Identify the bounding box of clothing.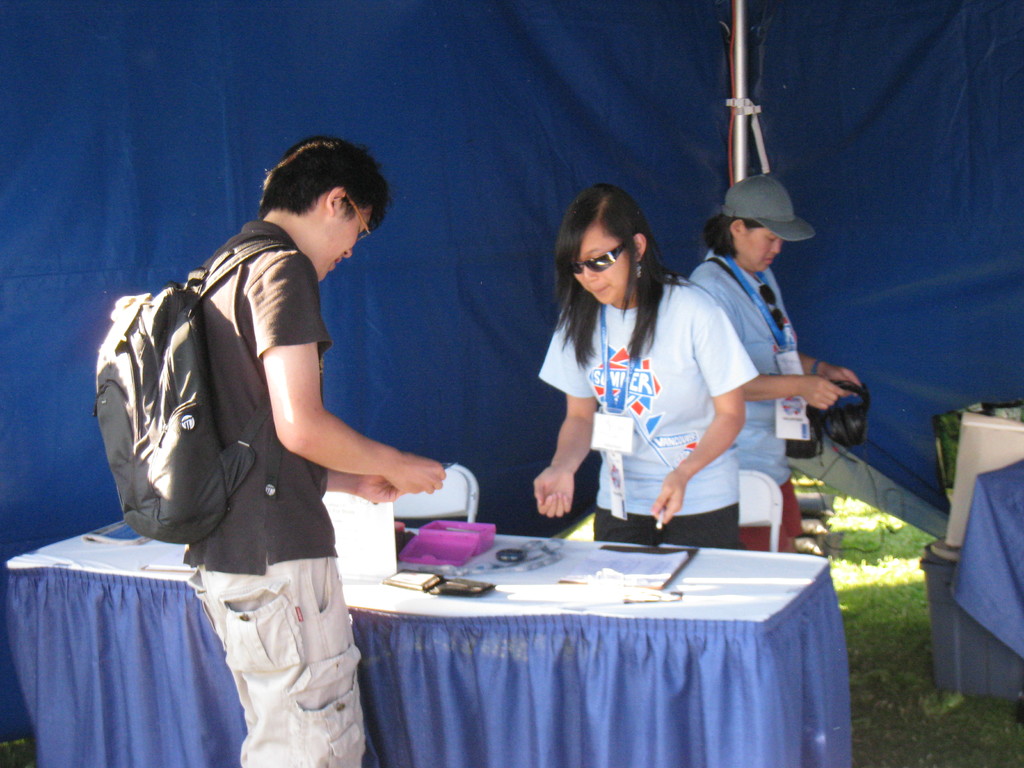
locate(535, 273, 753, 553).
